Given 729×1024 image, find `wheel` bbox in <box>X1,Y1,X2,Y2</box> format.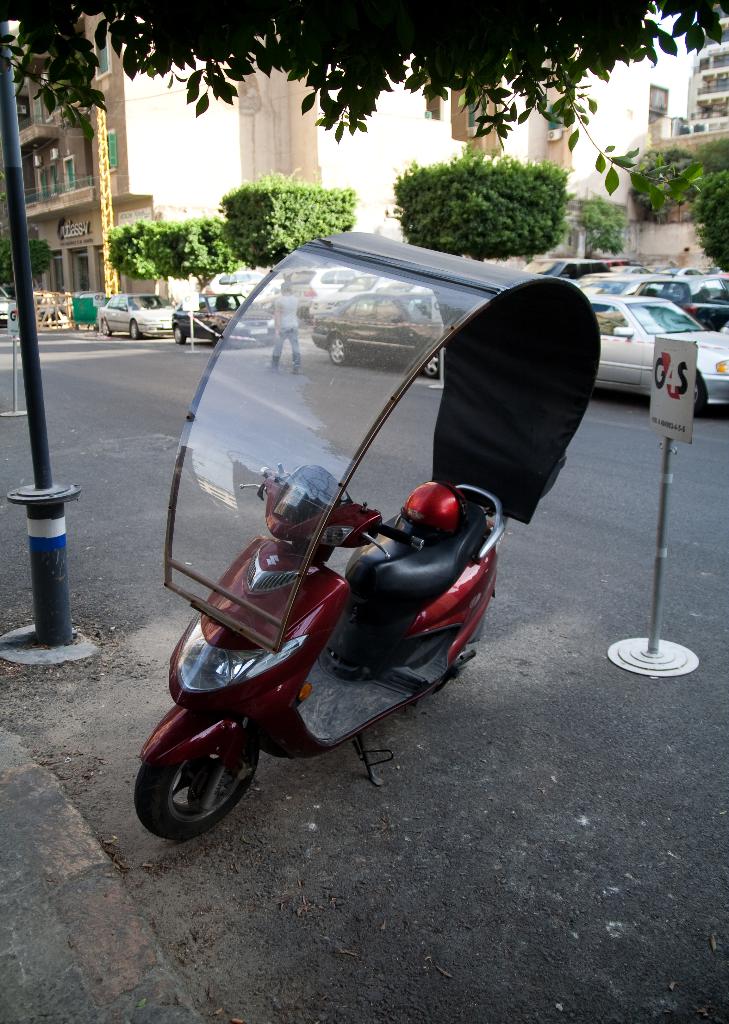
<box>327,335,348,364</box>.
